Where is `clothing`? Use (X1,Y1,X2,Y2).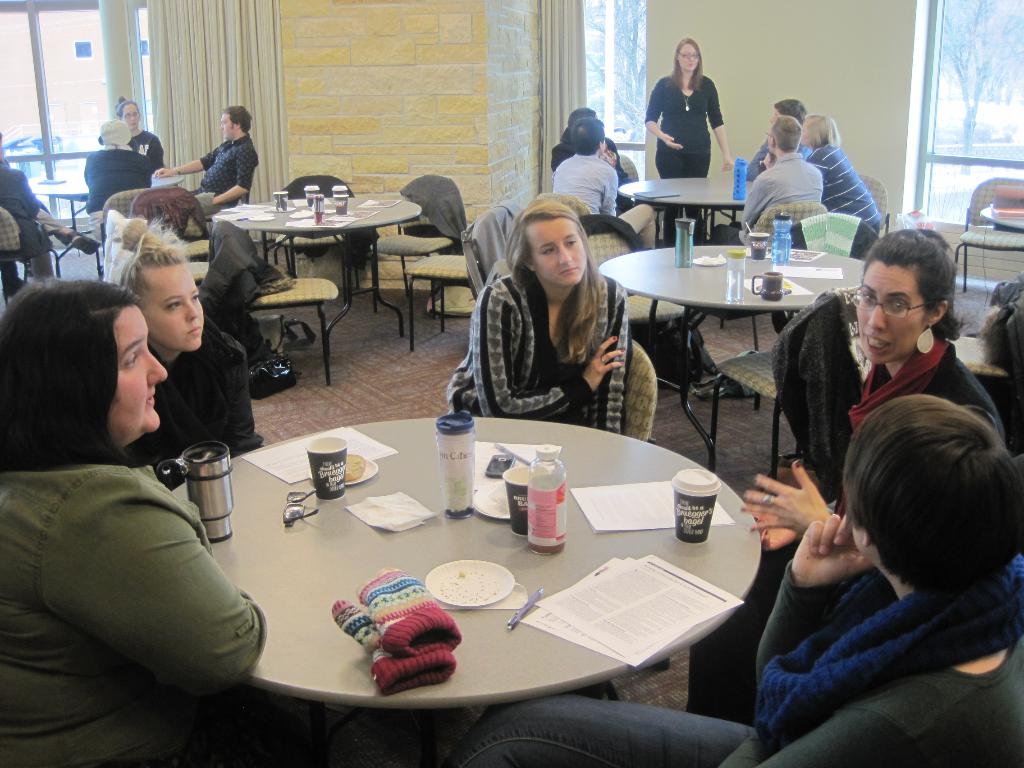
(0,162,69,298).
